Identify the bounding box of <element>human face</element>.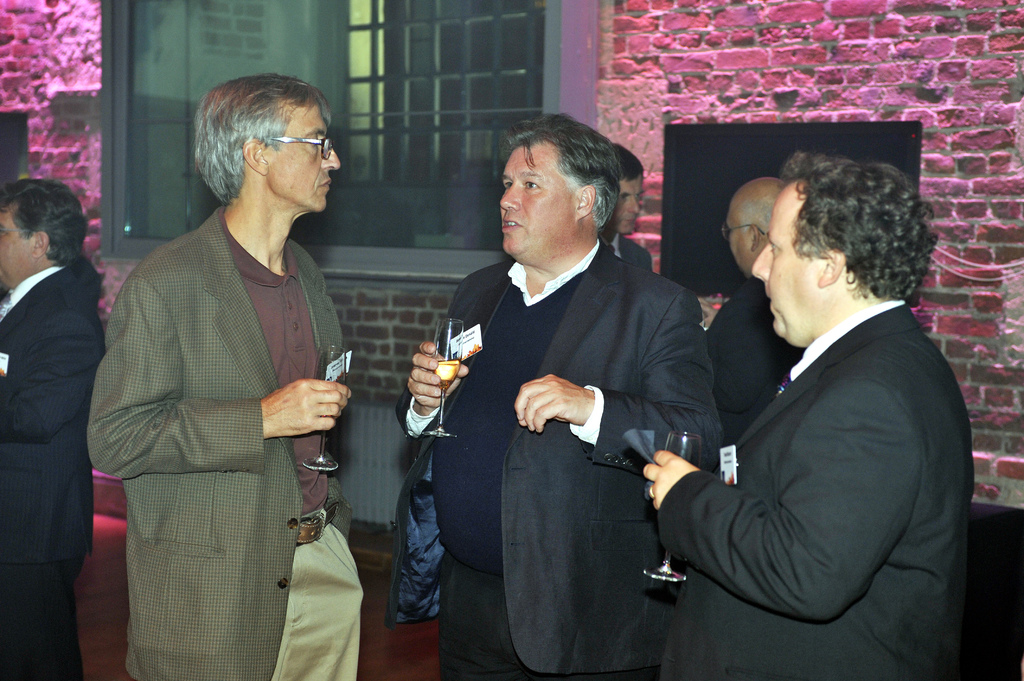
618, 177, 640, 236.
